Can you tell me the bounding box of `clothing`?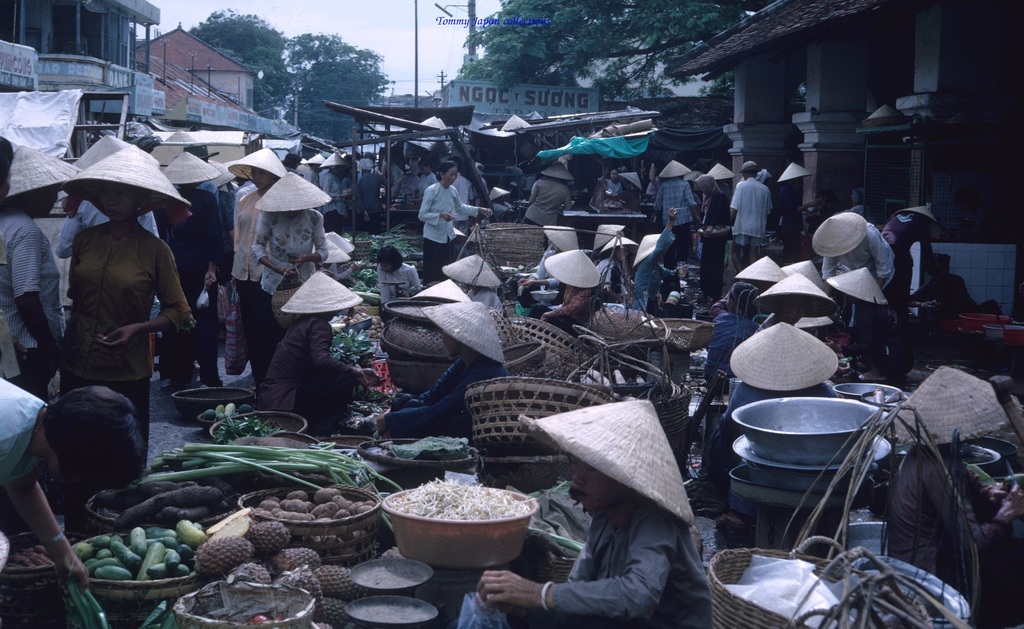
bbox=(254, 211, 326, 295).
